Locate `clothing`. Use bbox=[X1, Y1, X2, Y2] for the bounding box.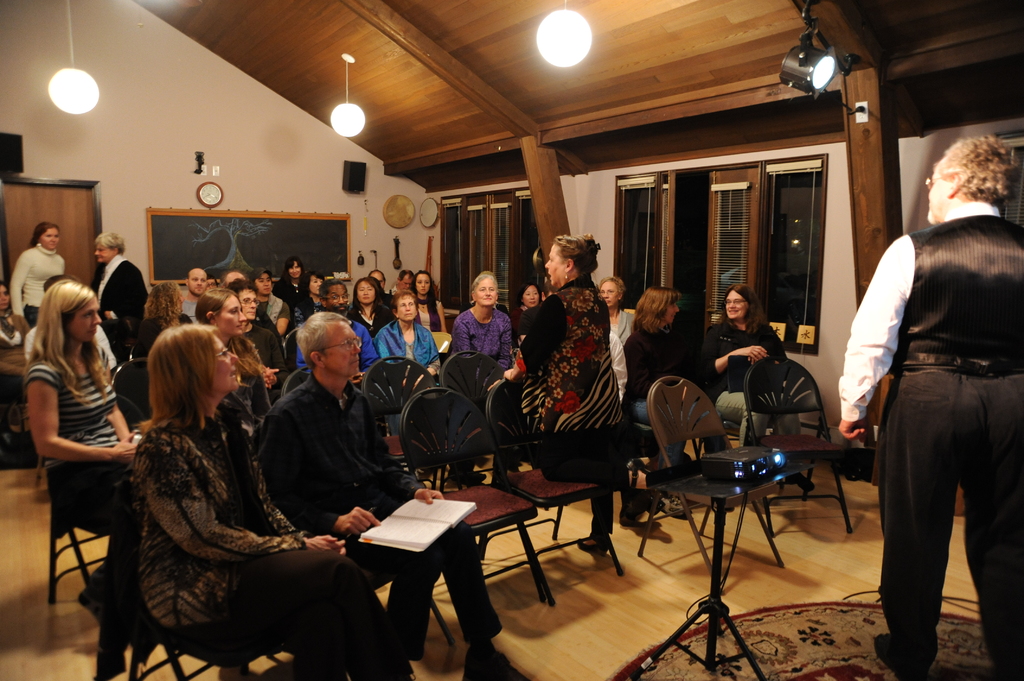
bbox=[627, 324, 700, 485].
